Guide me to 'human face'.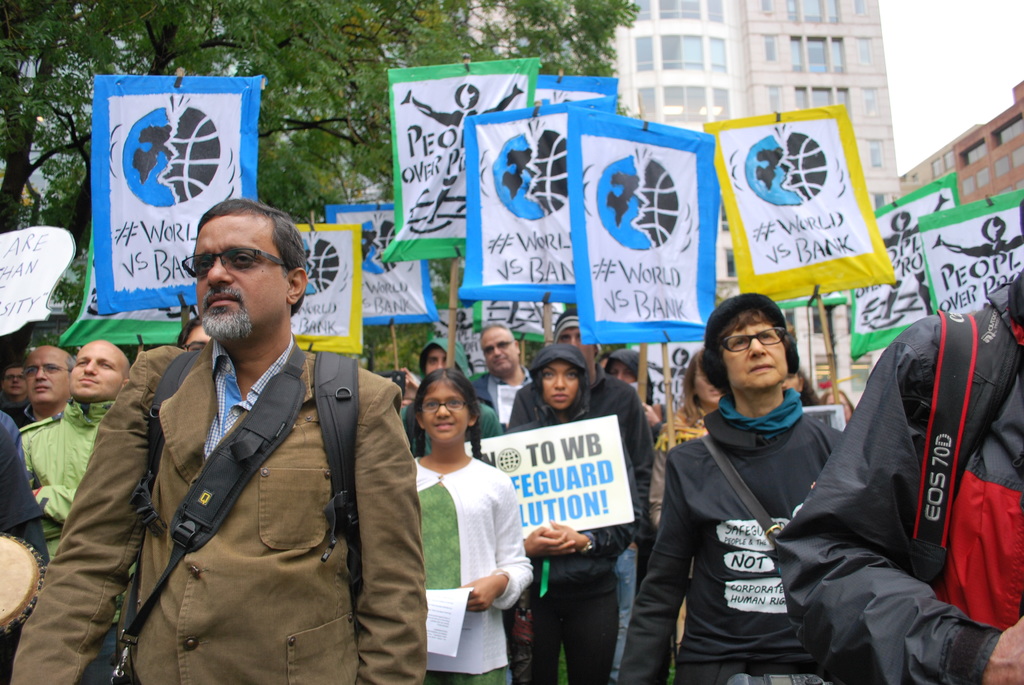
Guidance: {"left": 28, "top": 350, "right": 69, "bottom": 404}.
